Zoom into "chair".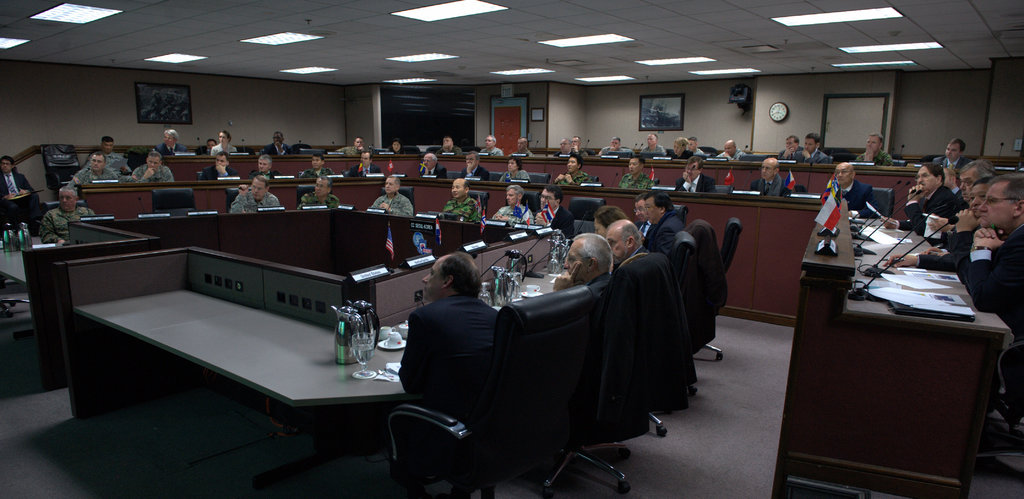
Zoom target: 488 172 501 179.
